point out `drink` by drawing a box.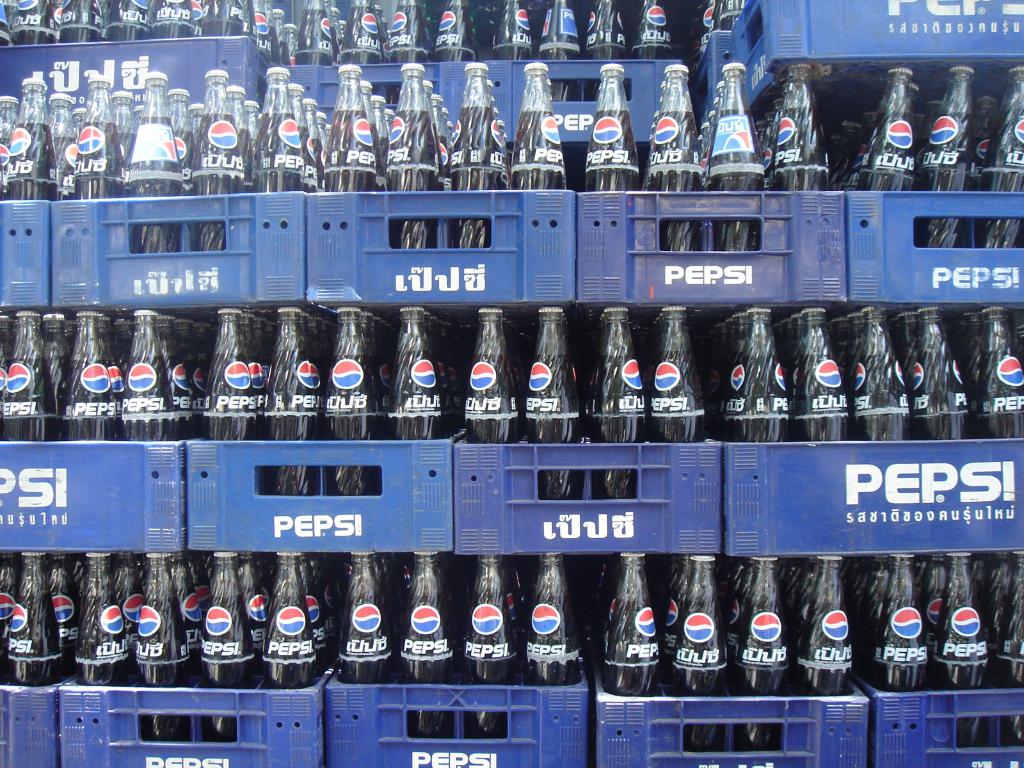
BBox(397, 599, 446, 738).
